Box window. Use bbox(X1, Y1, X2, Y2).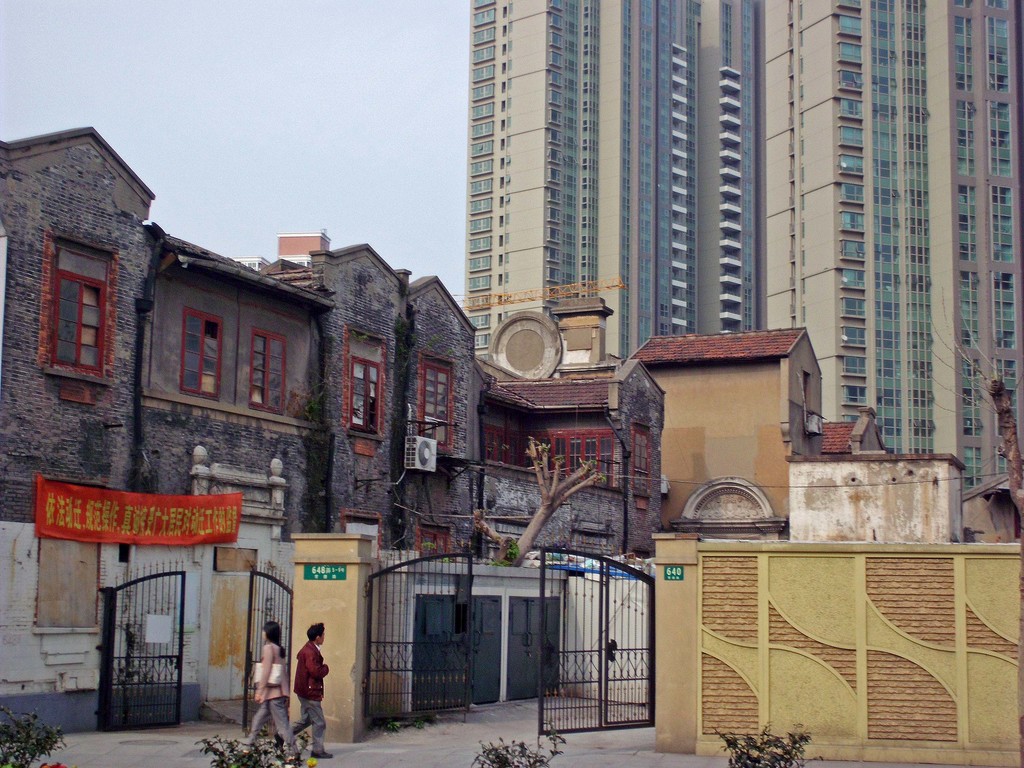
bbox(472, 62, 493, 79).
